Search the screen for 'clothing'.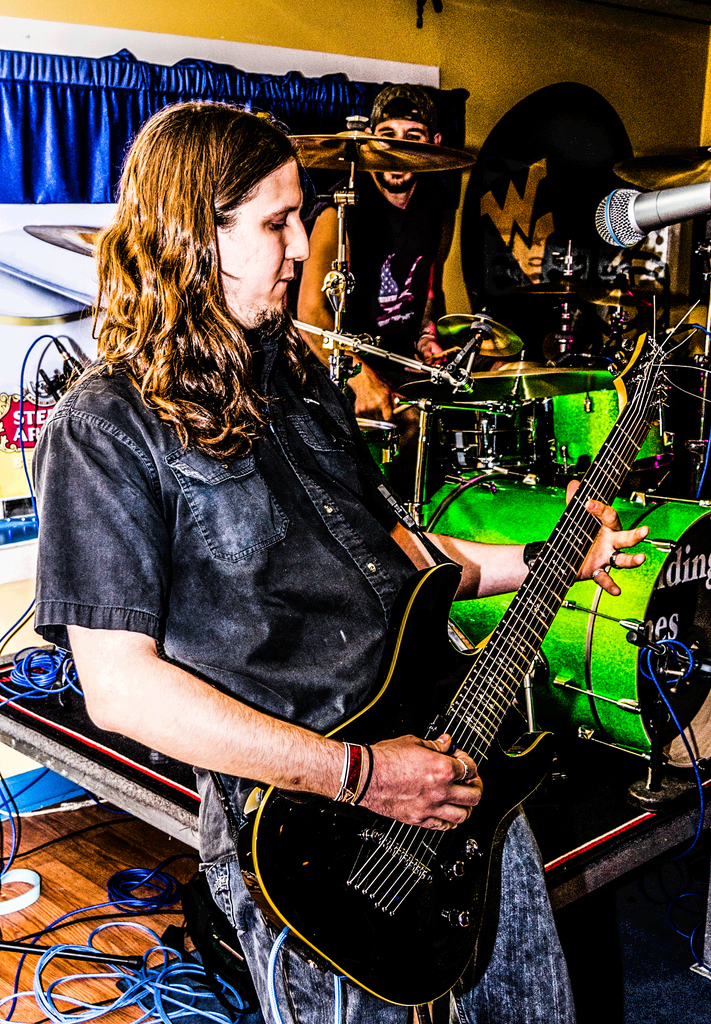
Found at (left=26, top=344, right=576, bottom=1022).
